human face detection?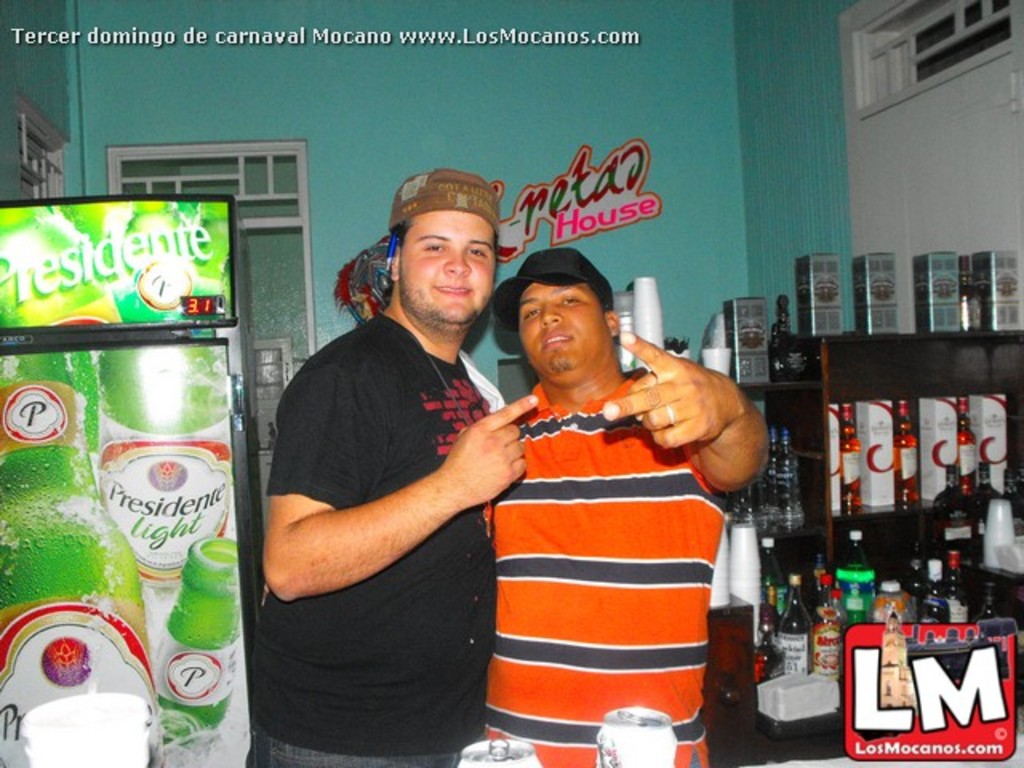
{"left": 400, "top": 208, "right": 496, "bottom": 323}
